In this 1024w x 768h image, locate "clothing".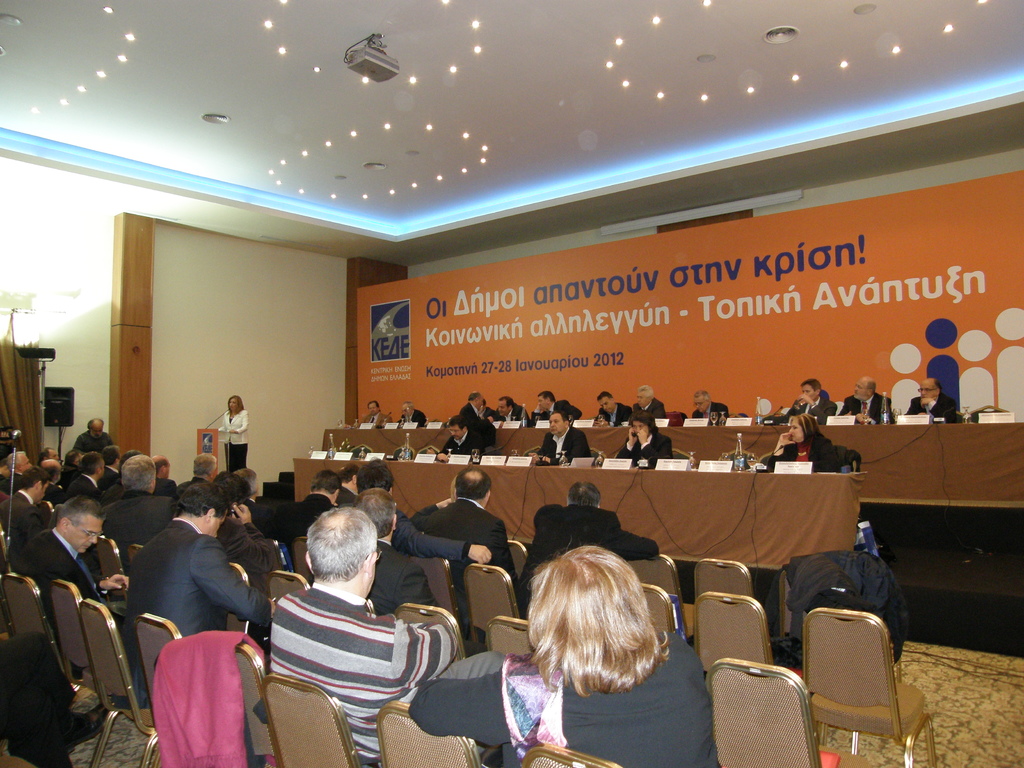
Bounding box: locate(782, 403, 835, 429).
